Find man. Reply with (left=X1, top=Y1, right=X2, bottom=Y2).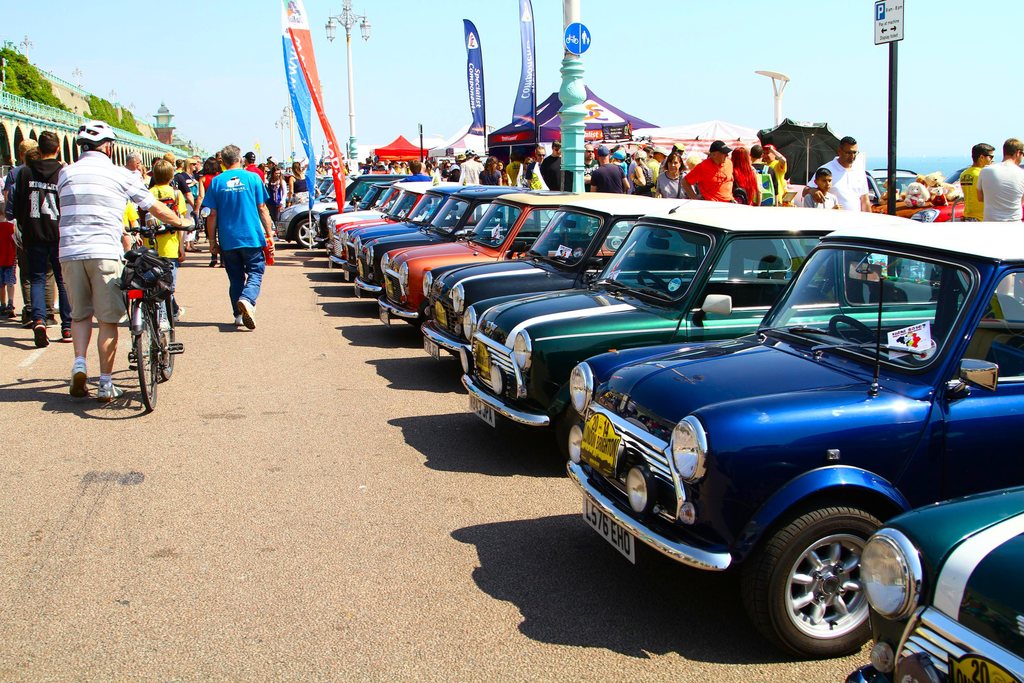
(left=802, top=137, right=872, bottom=211).
